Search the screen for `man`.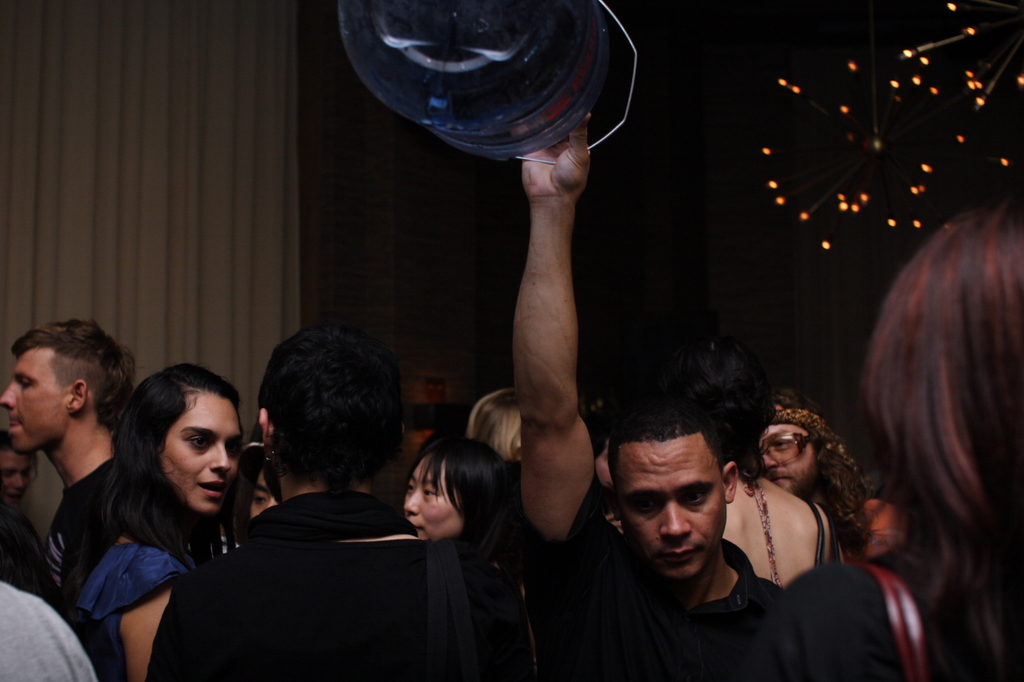
Found at [505,105,816,677].
